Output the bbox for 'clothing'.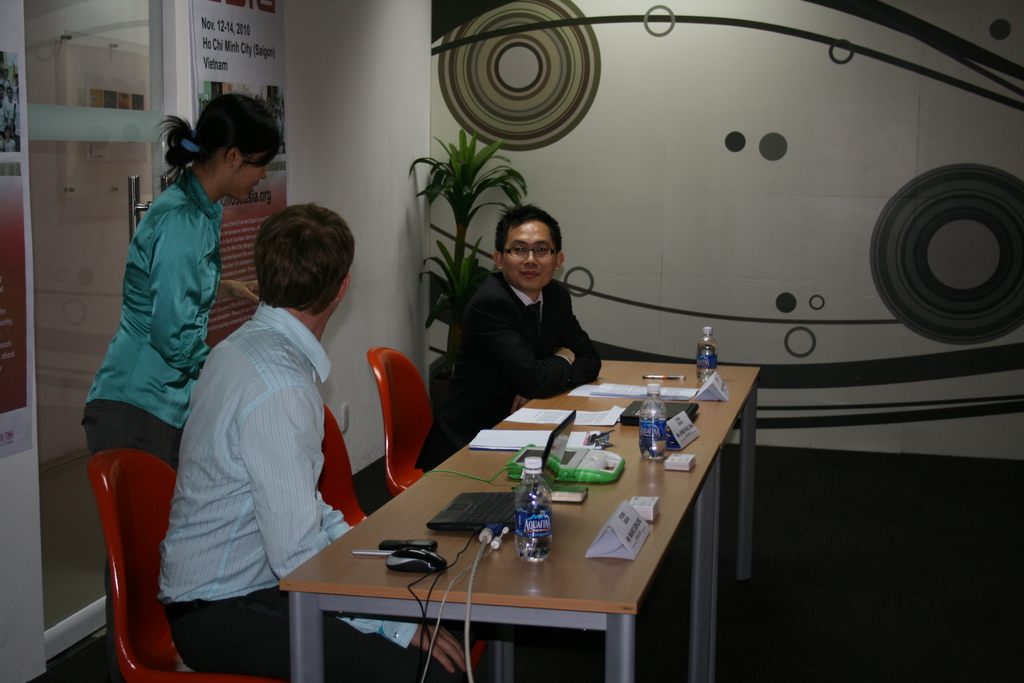
<bbox>413, 273, 598, 476</bbox>.
